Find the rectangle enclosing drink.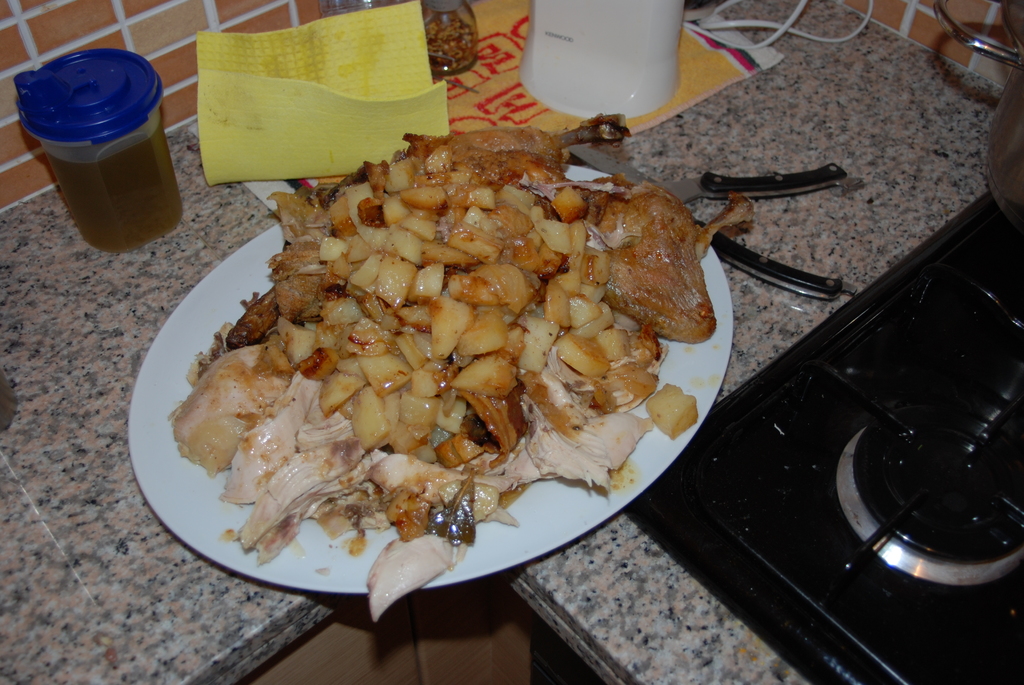
l=44, t=104, r=184, b=255.
